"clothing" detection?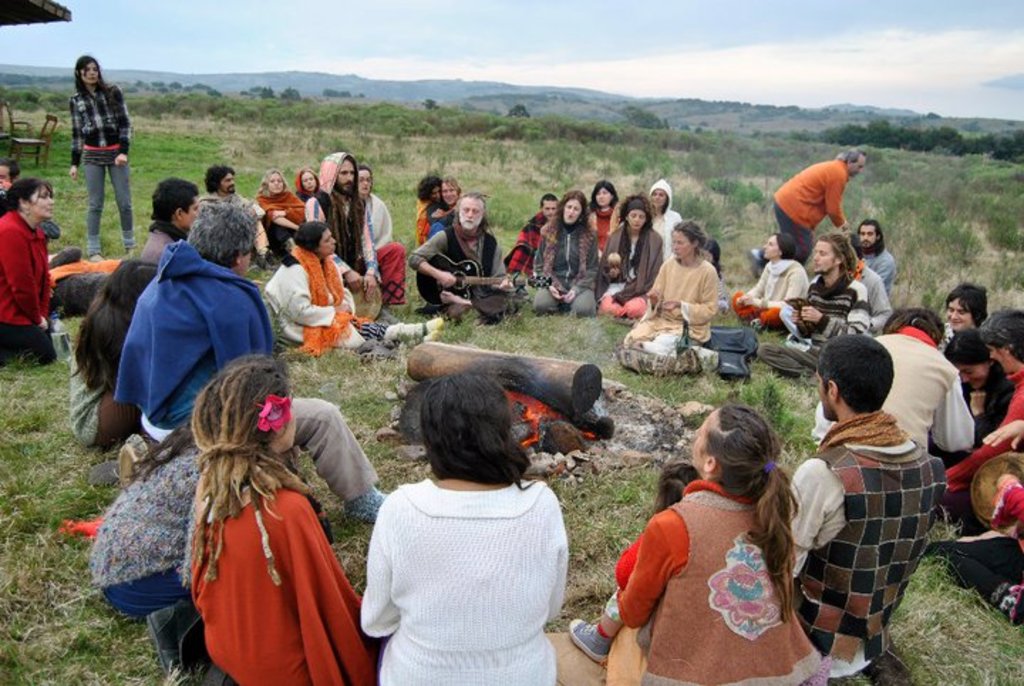
Rect(0, 212, 50, 363)
